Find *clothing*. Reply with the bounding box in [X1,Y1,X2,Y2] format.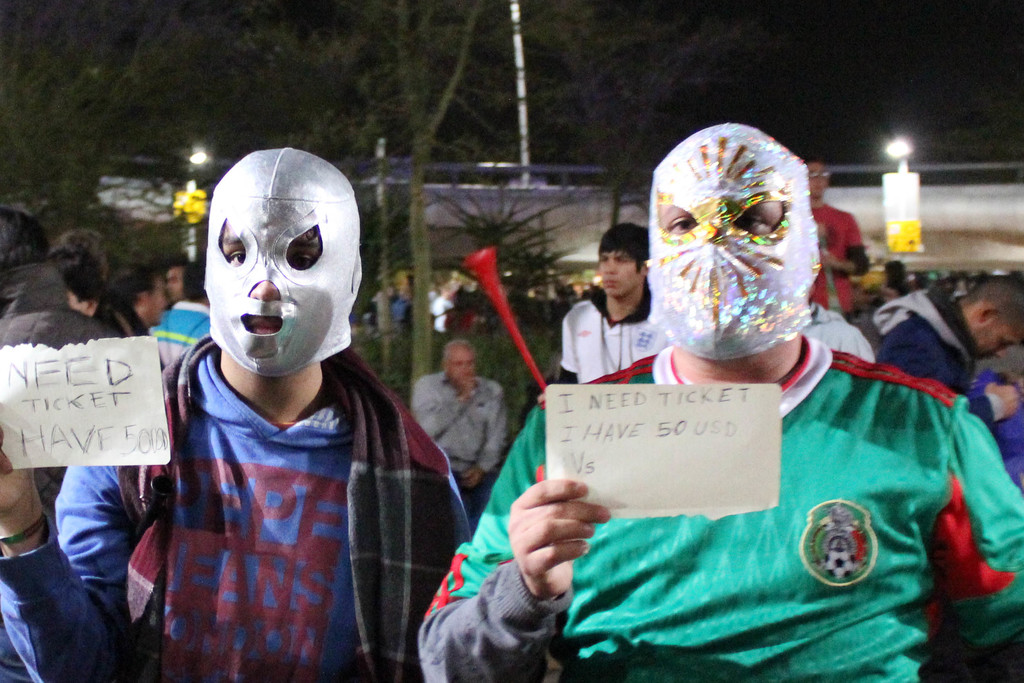
[129,287,217,374].
